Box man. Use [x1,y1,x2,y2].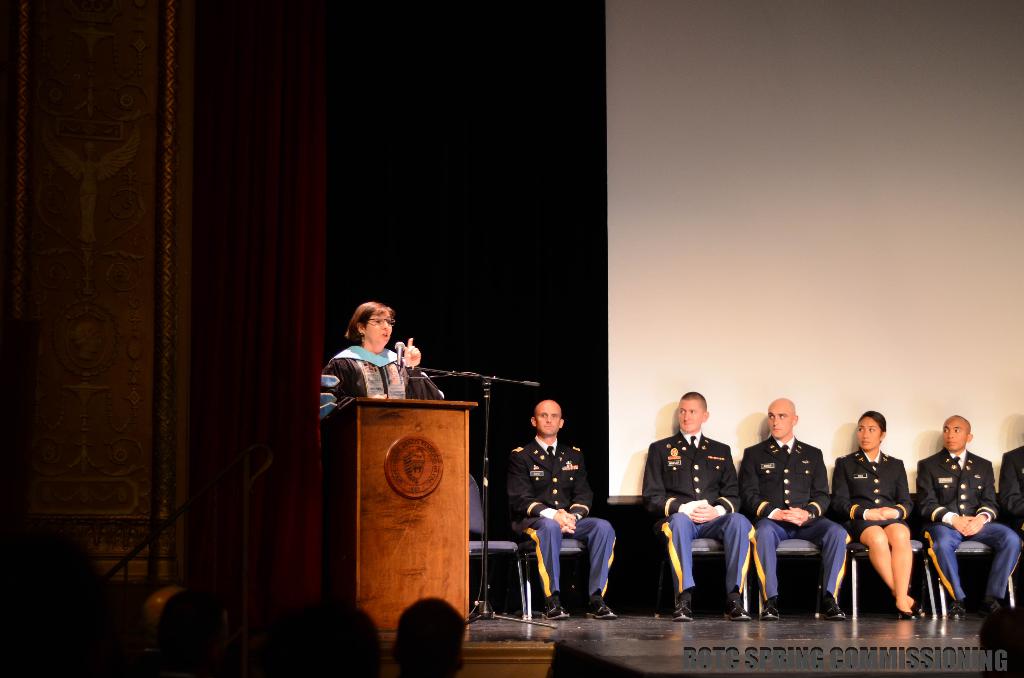
[641,389,766,620].
